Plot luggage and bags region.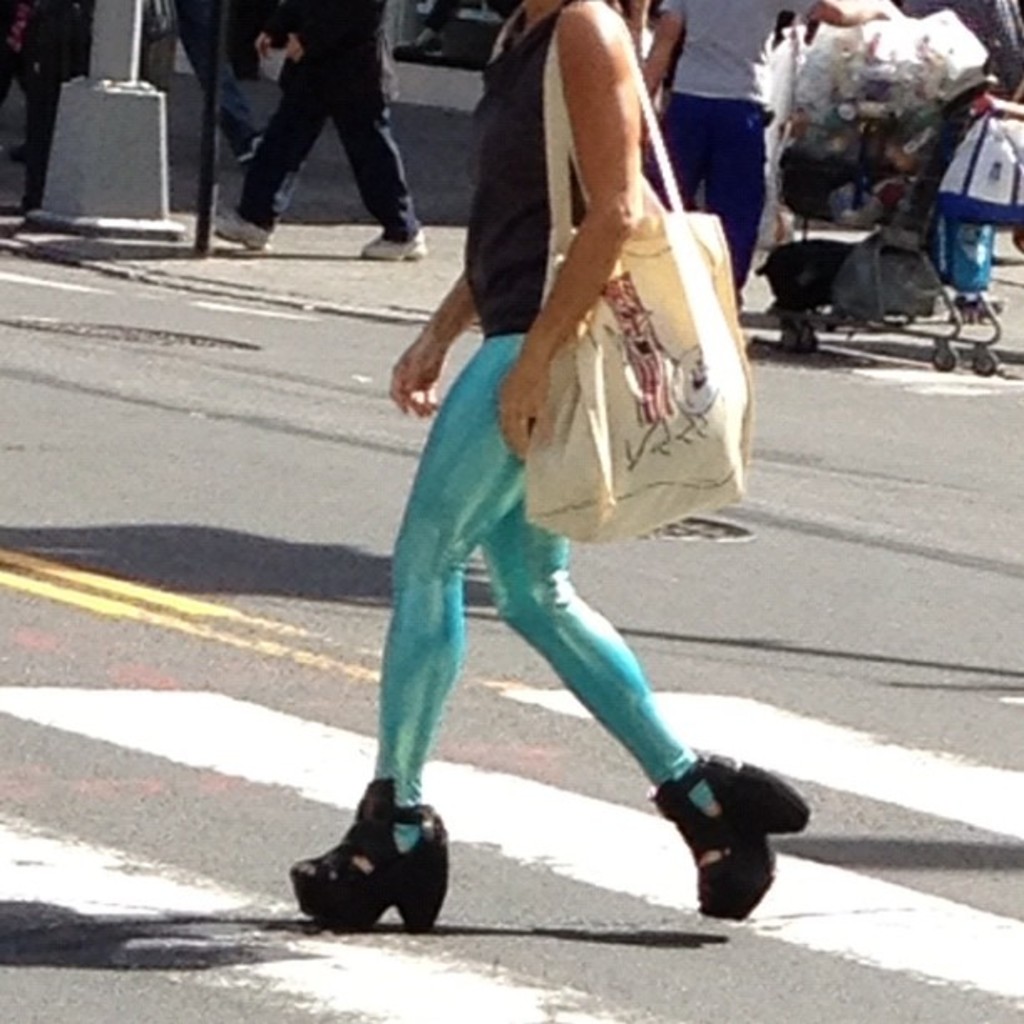
Plotted at select_region(755, 8, 996, 246).
